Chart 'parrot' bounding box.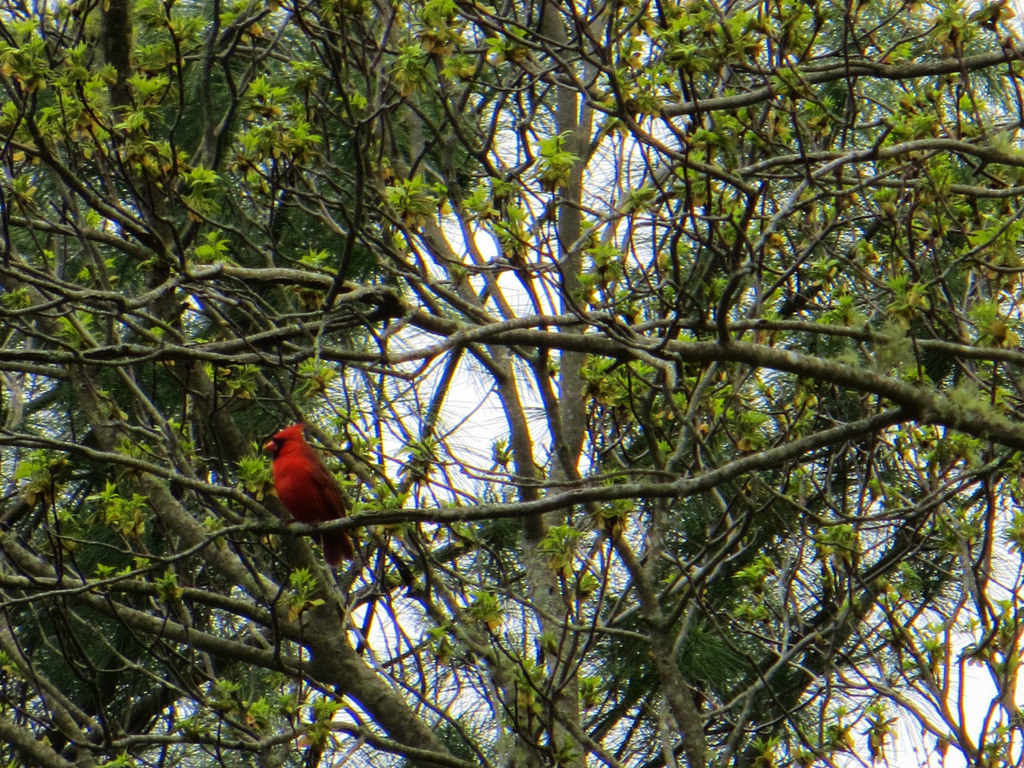
Charted: <region>255, 419, 371, 581</region>.
